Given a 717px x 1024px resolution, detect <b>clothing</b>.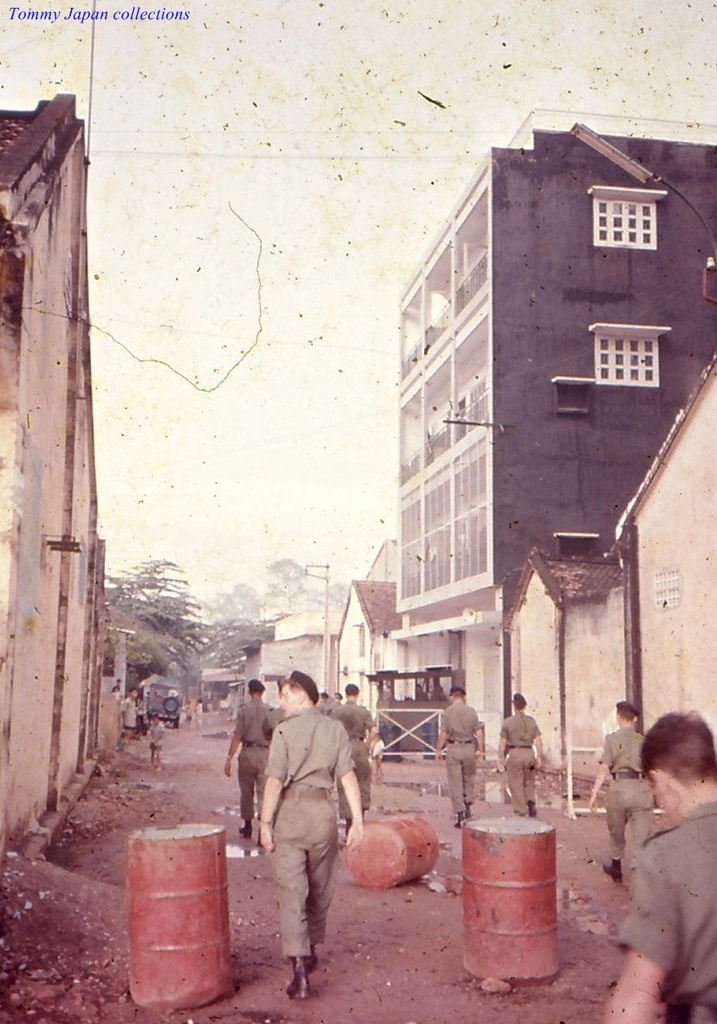
604 723 653 861.
